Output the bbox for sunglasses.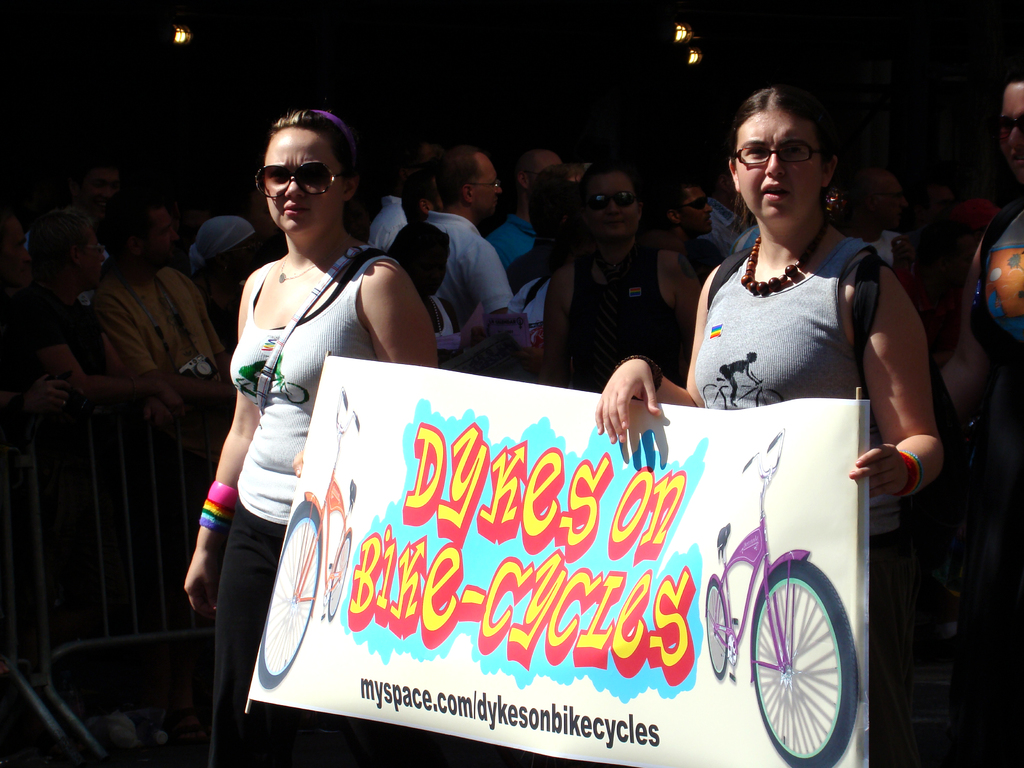
locate(685, 197, 707, 213).
